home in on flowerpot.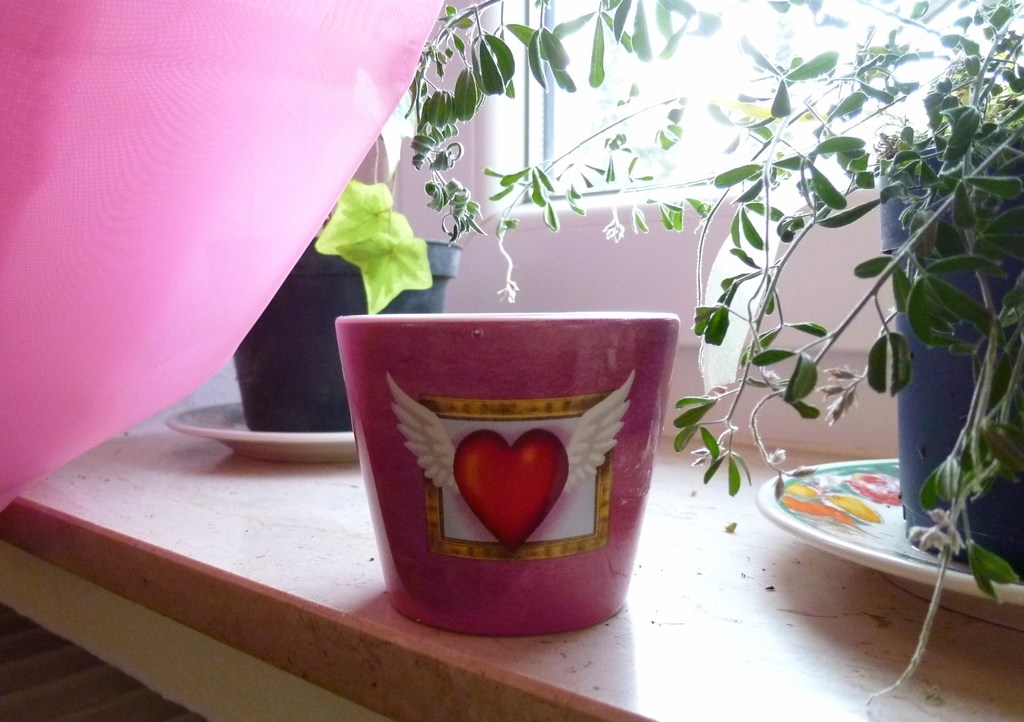
Homed in at pyautogui.locateOnScreen(874, 147, 1023, 566).
